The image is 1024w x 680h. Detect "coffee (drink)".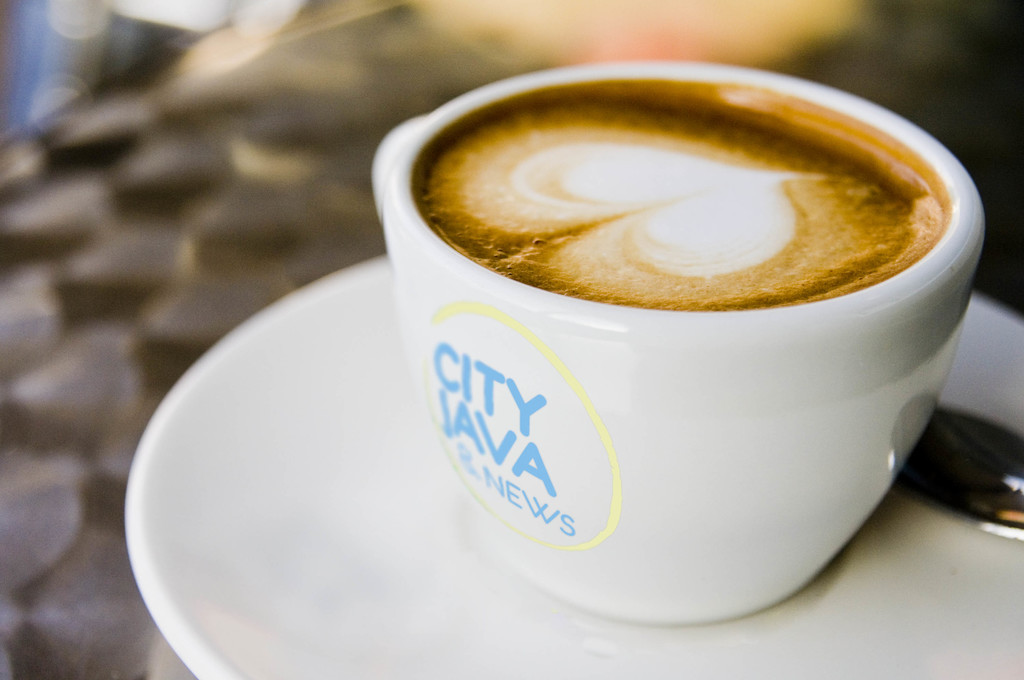
Detection: [left=413, top=77, right=954, bottom=307].
